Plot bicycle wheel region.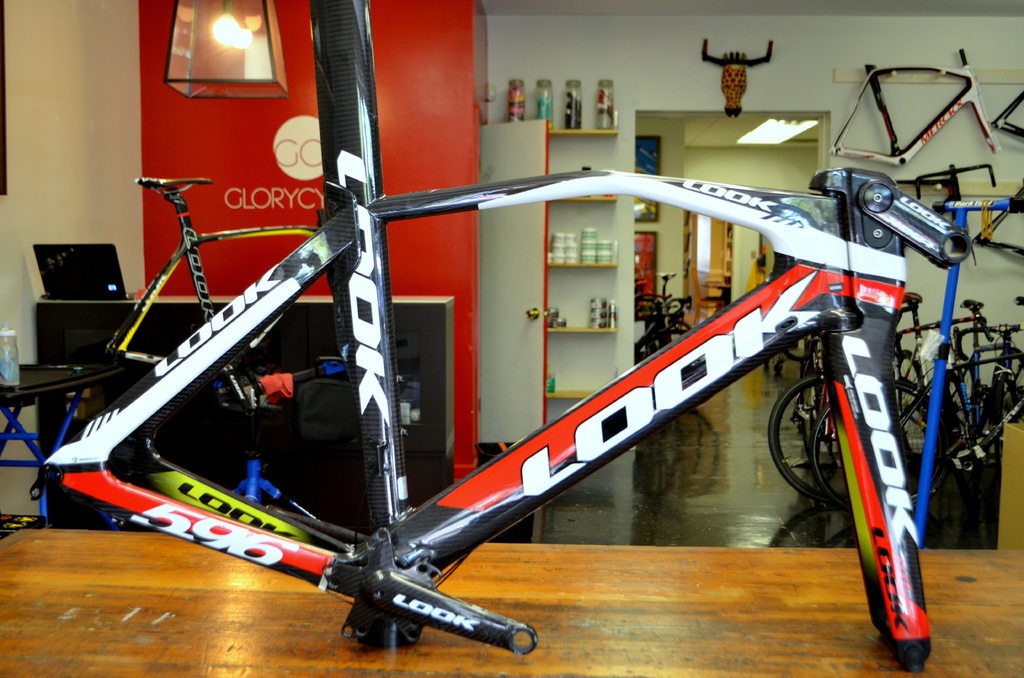
Plotted at [811,380,949,512].
